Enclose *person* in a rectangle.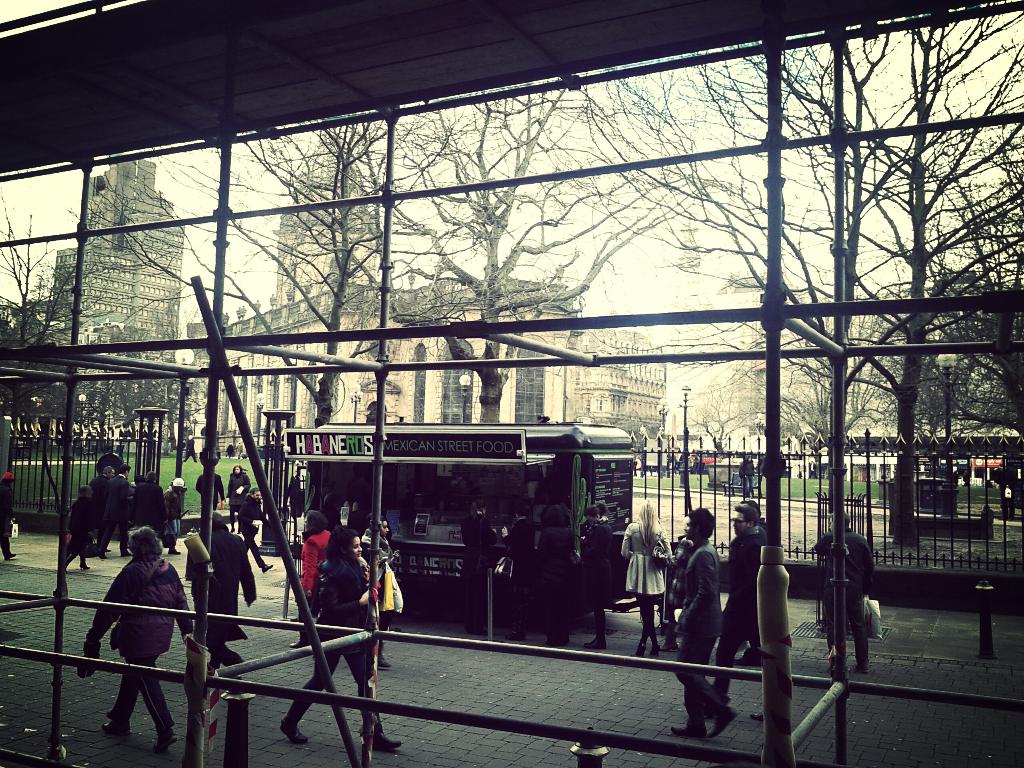
{"left": 223, "top": 443, "right": 239, "bottom": 460}.
